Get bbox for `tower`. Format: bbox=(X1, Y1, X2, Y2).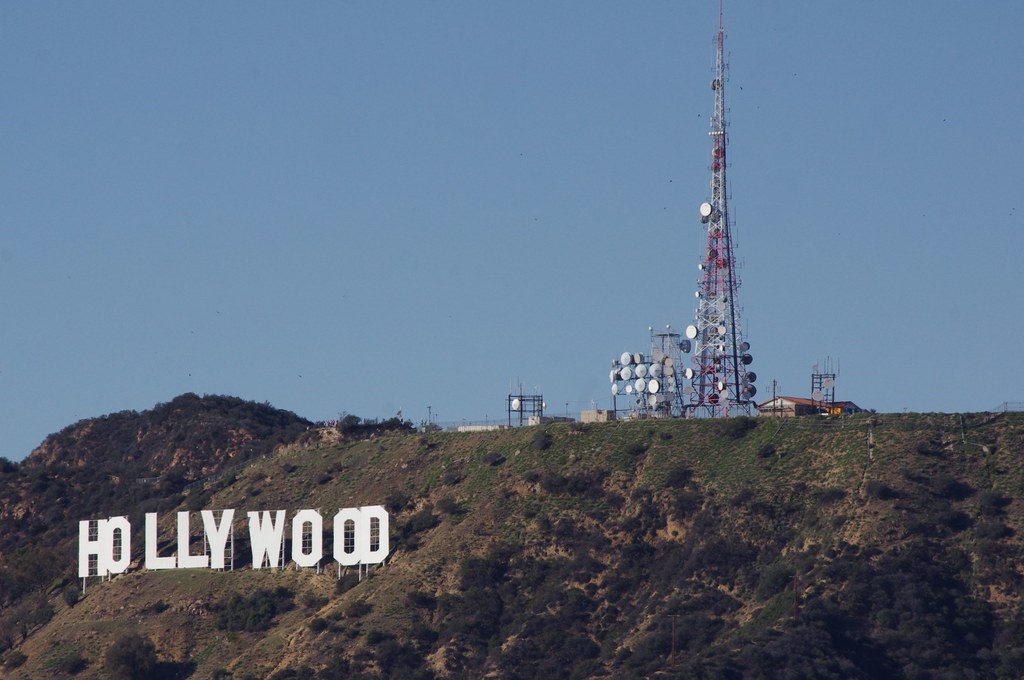
bbox=(629, 40, 792, 441).
